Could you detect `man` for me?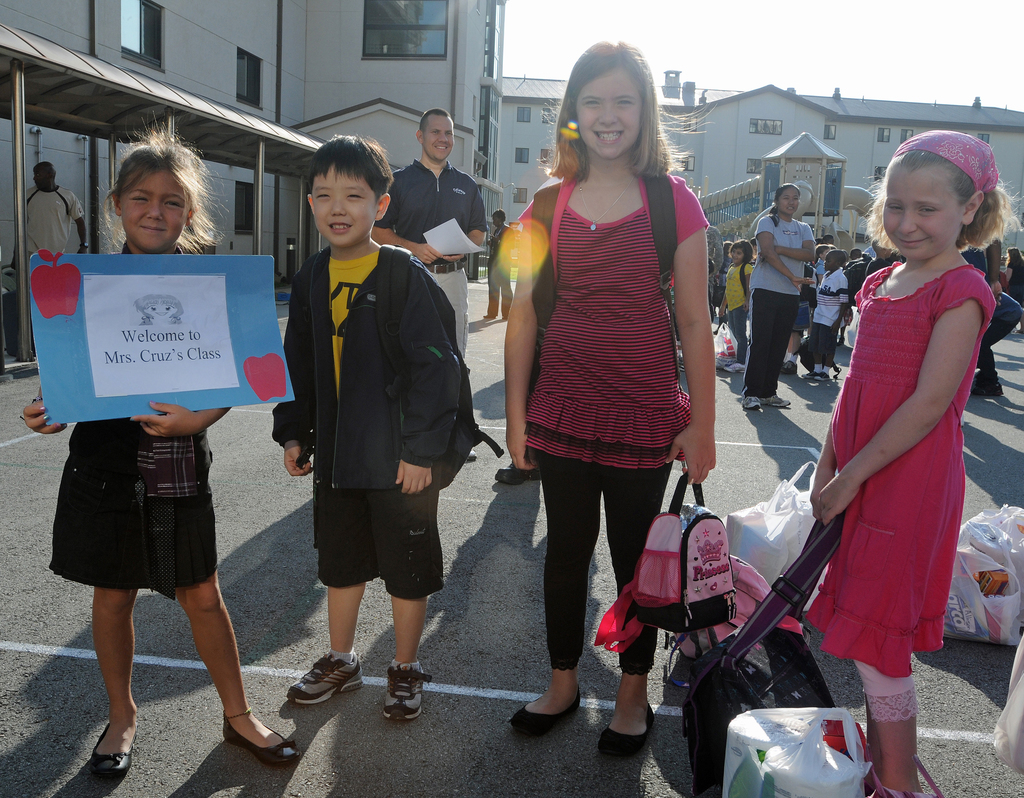
Detection result: (266,129,491,726).
